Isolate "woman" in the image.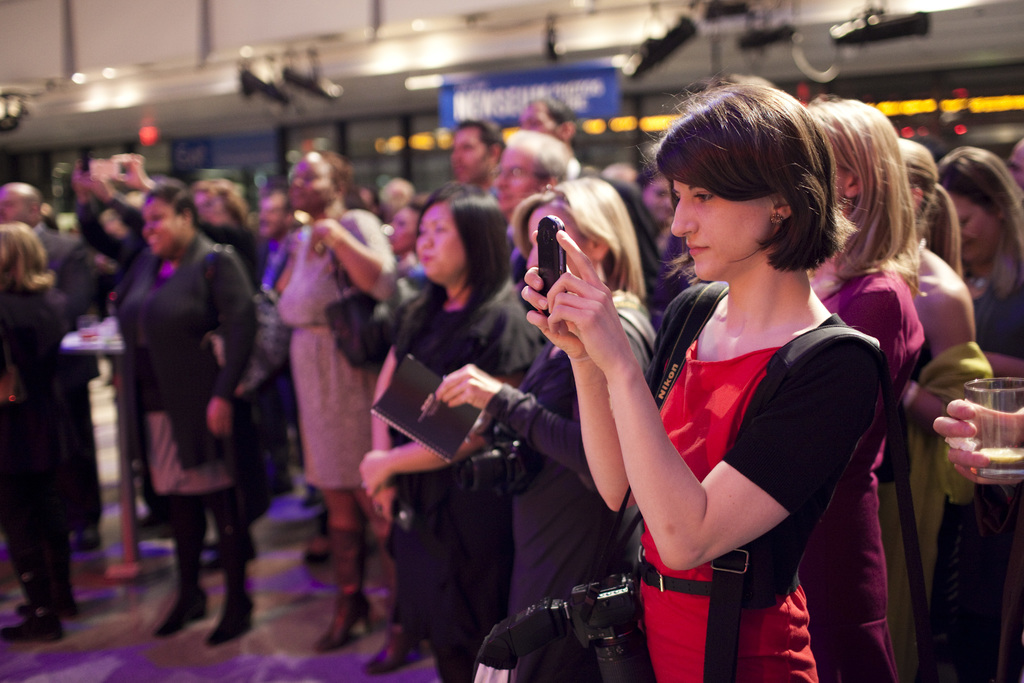
Isolated region: bbox=(431, 176, 659, 682).
